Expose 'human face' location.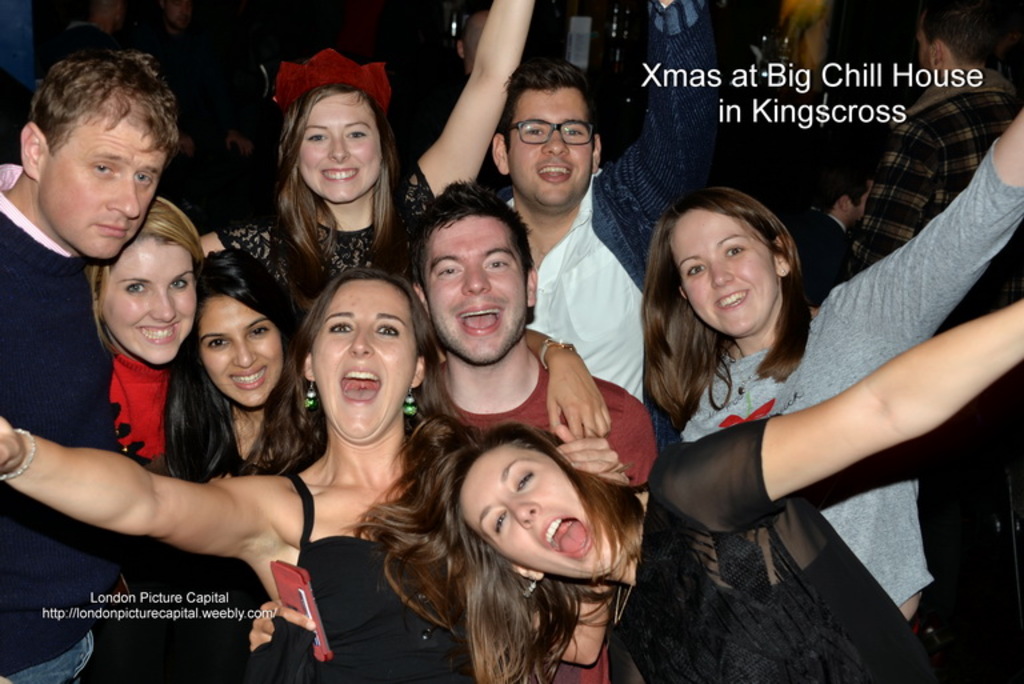
Exposed at pyautogui.locateOnScreen(41, 115, 164, 259).
